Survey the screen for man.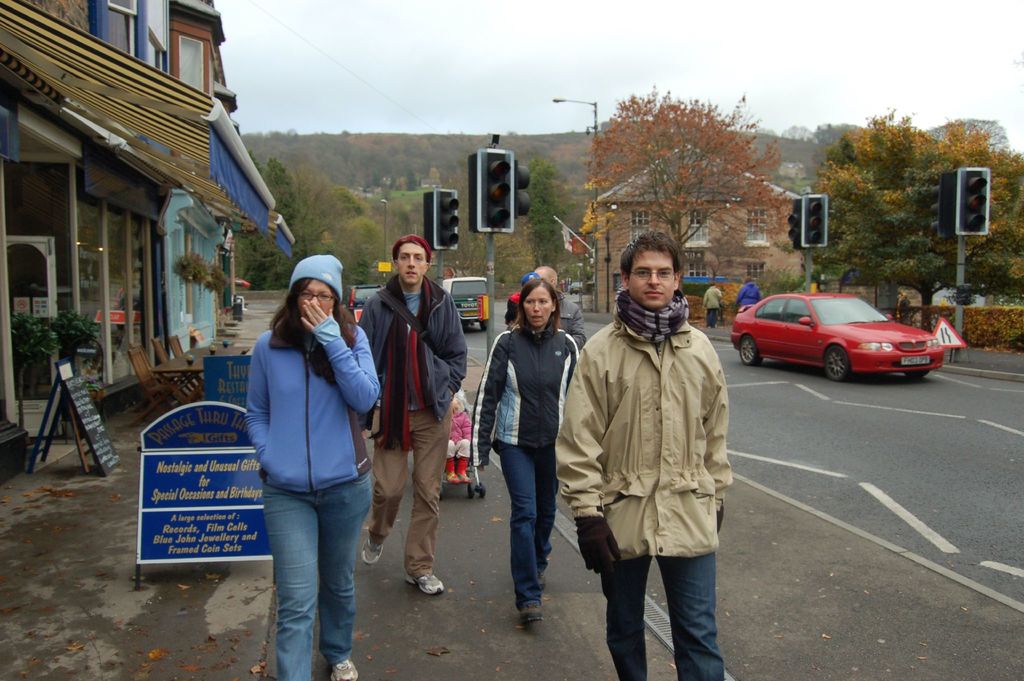
Survey found: locate(355, 233, 464, 596).
